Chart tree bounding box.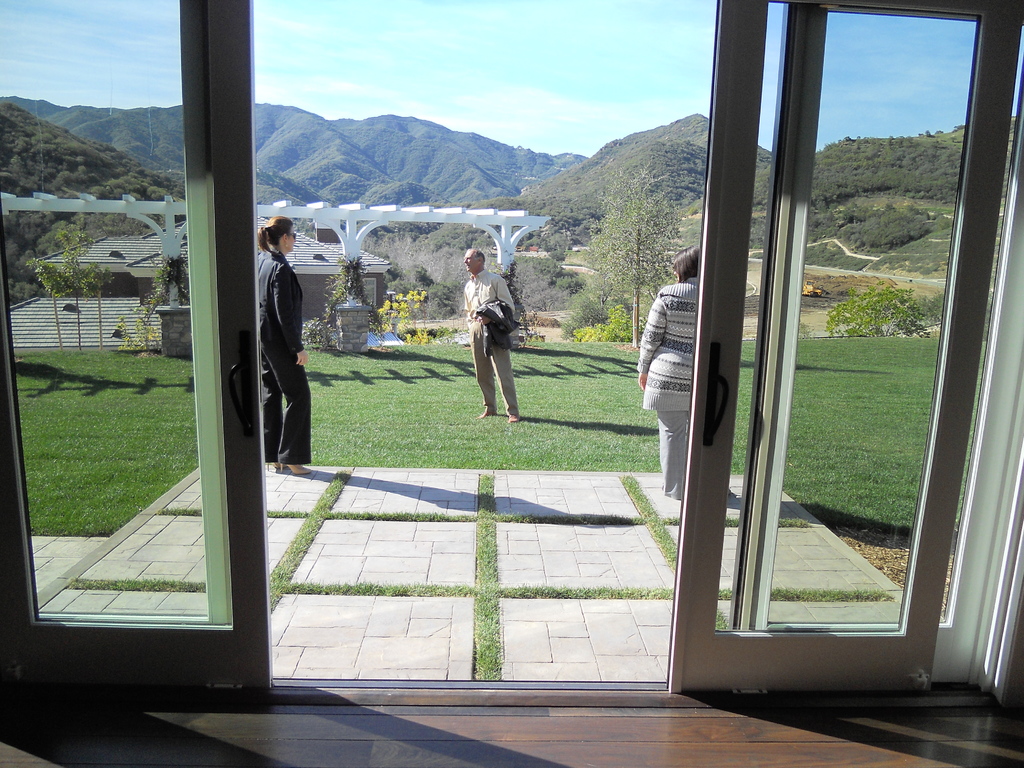
Charted: 25/223/118/351.
